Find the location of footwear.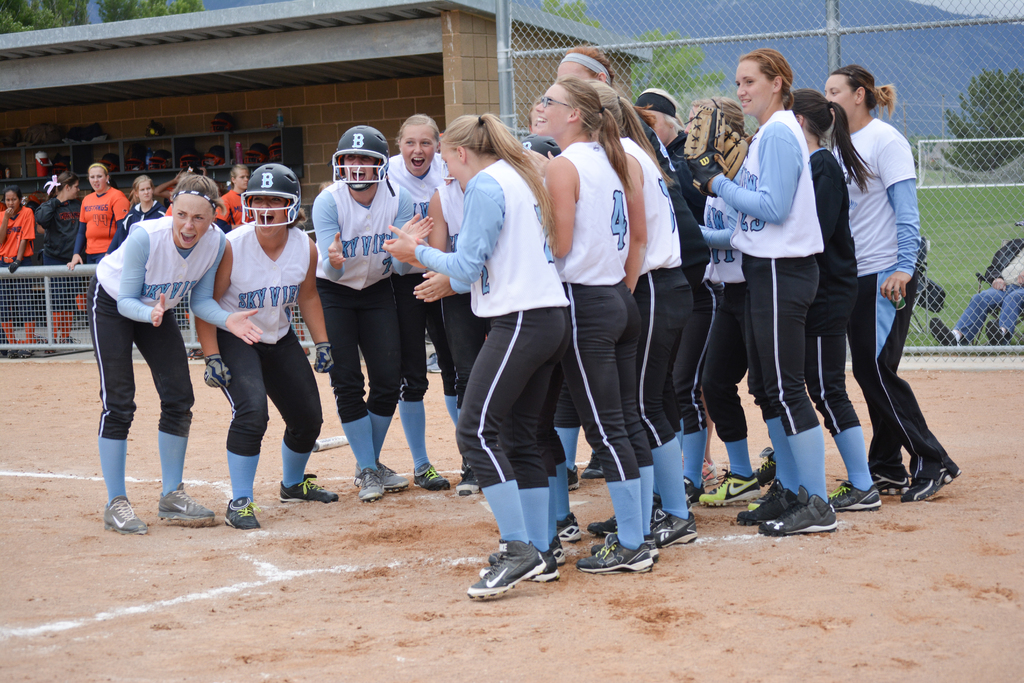
Location: region(902, 453, 961, 498).
